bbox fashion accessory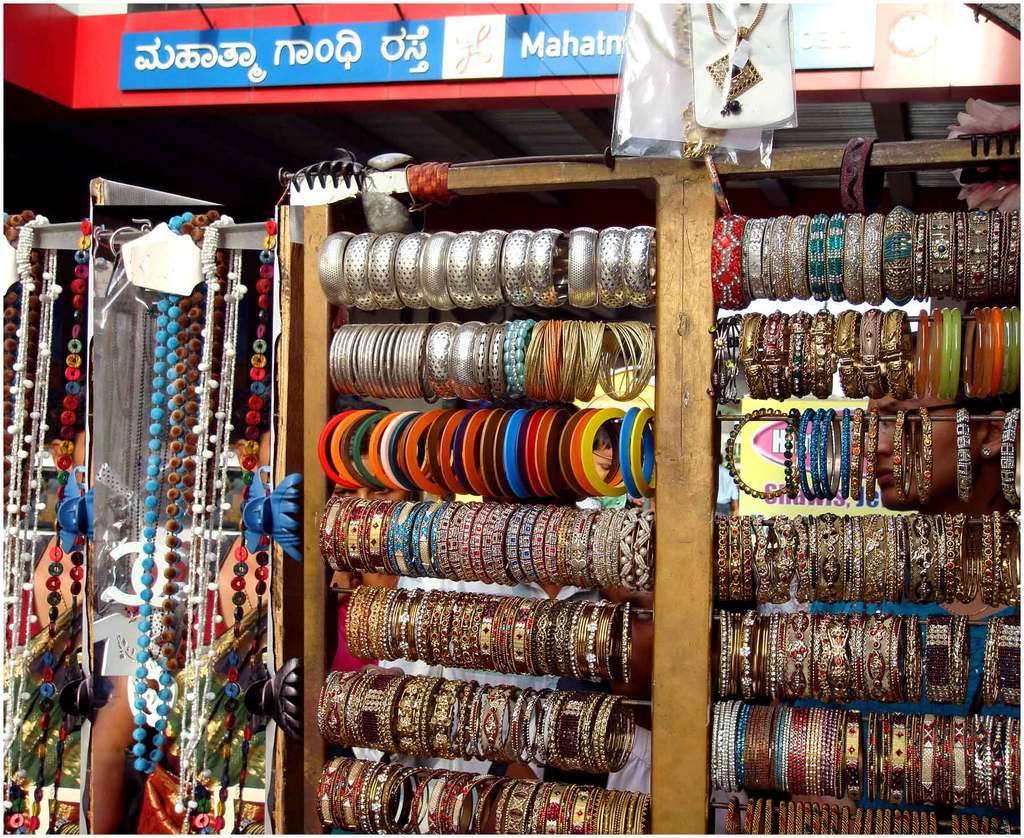
detection(405, 159, 460, 212)
